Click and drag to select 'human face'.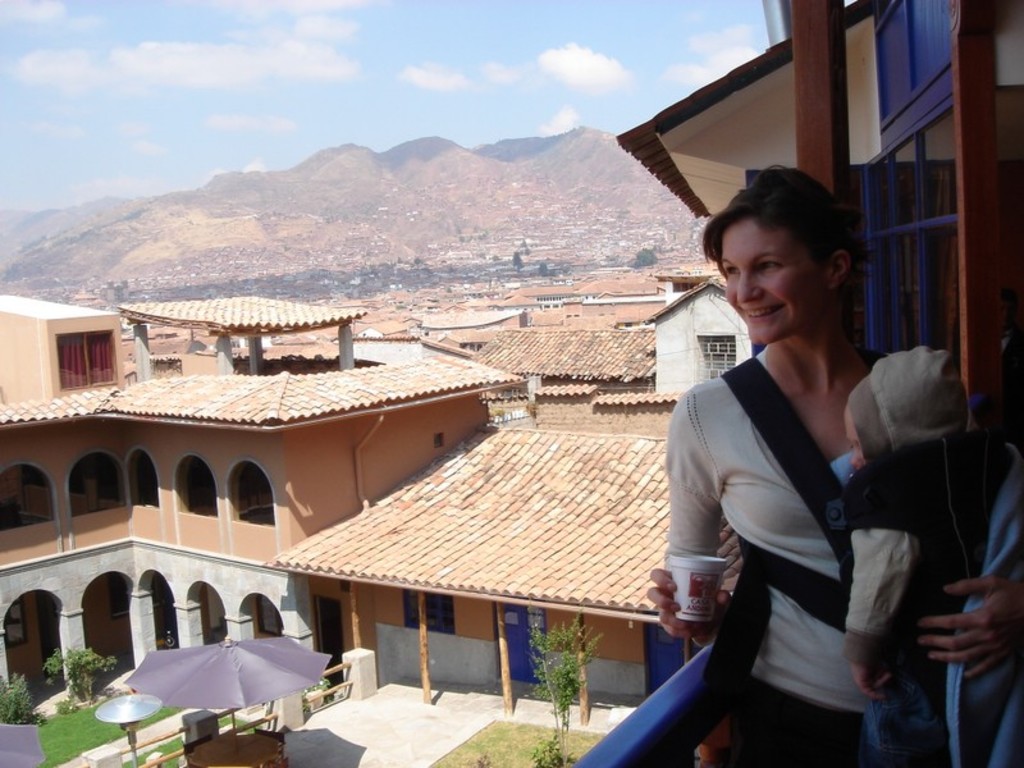
Selection: [718, 219, 826, 346].
